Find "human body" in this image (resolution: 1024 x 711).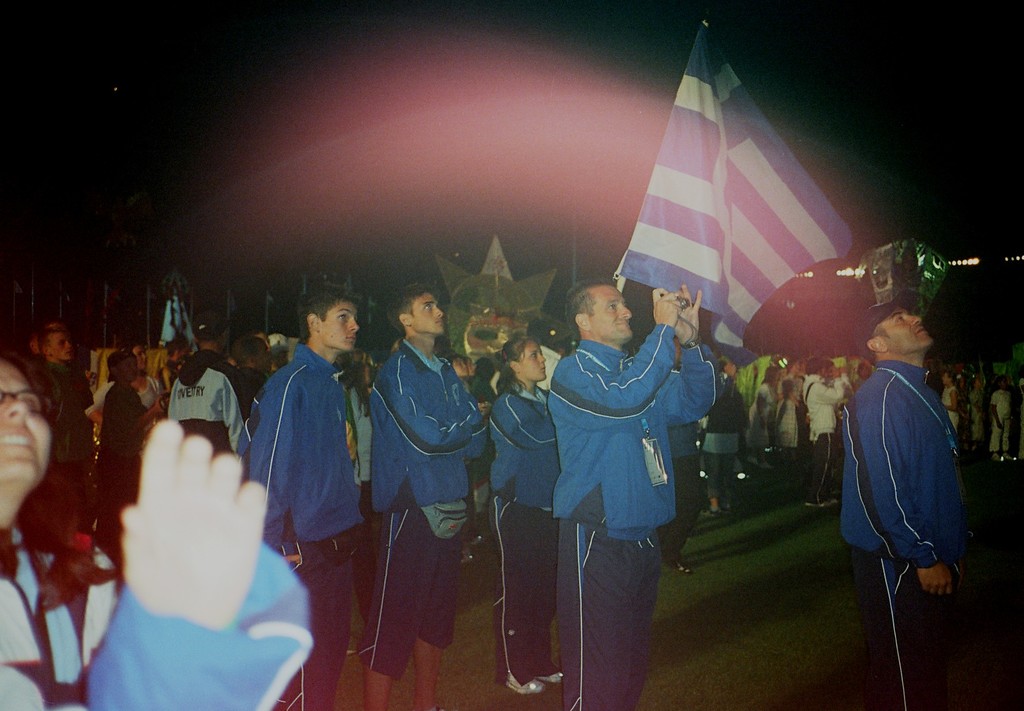
{"left": 797, "top": 376, "right": 855, "bottom": 498}.
